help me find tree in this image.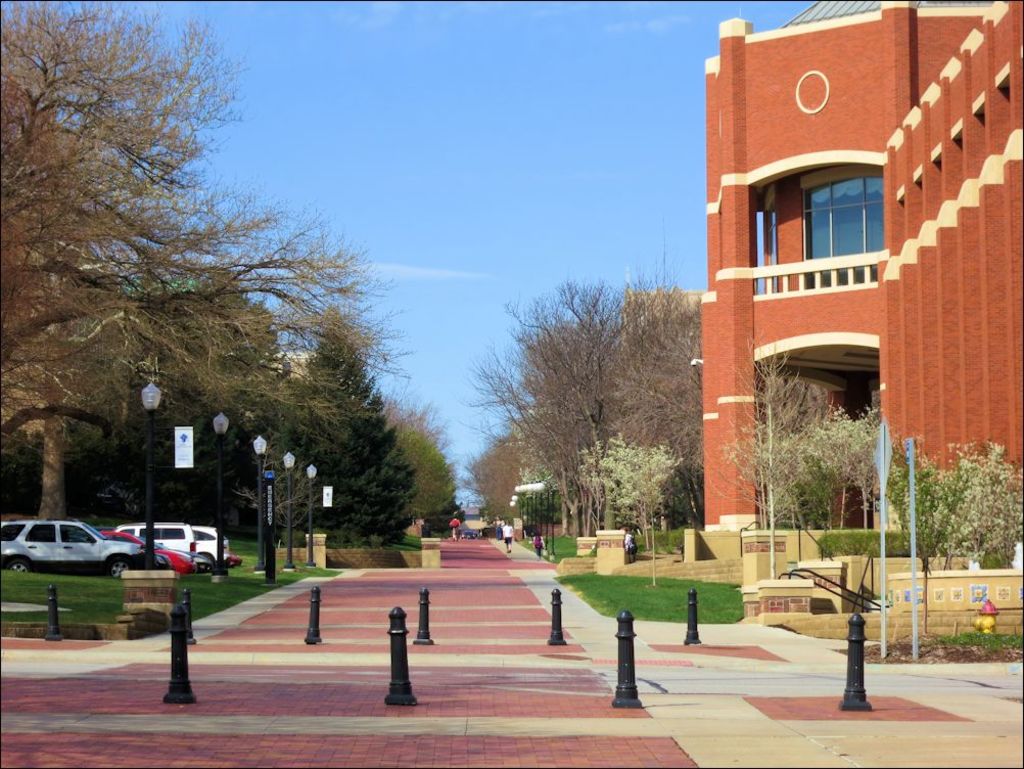
Found it: 275:302:393:549.
